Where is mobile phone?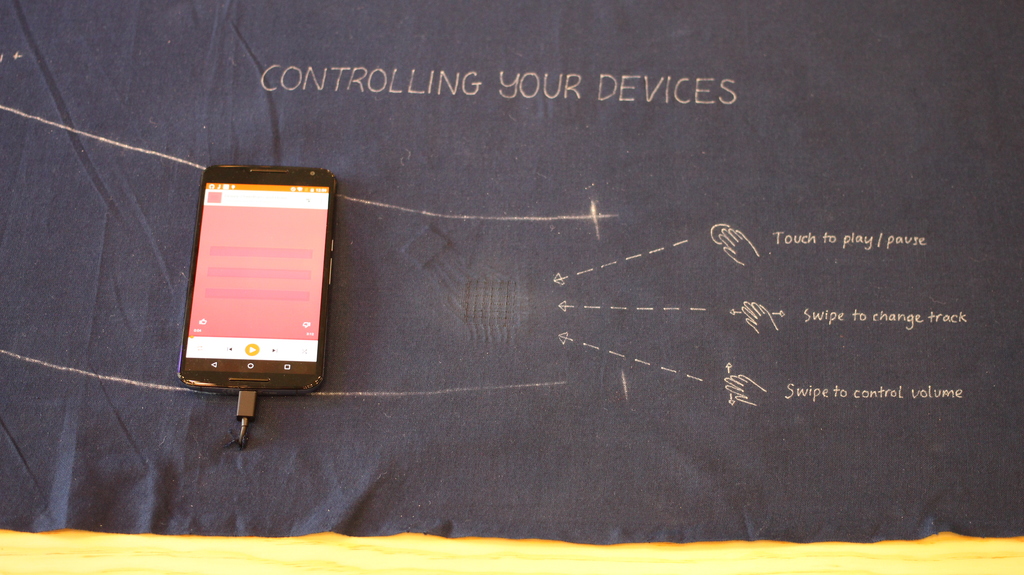
{"left": 173, "top": 158, "right": 331, "bottom": 417}.
